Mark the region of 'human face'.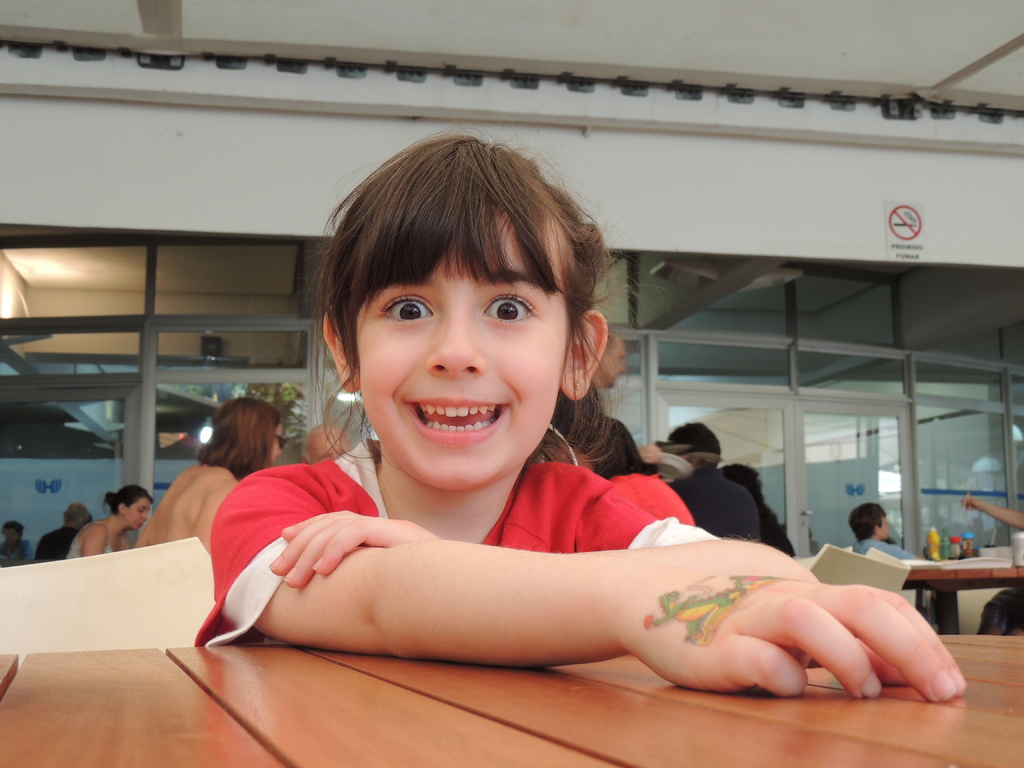
Region: 878, 516, 889, 540.
